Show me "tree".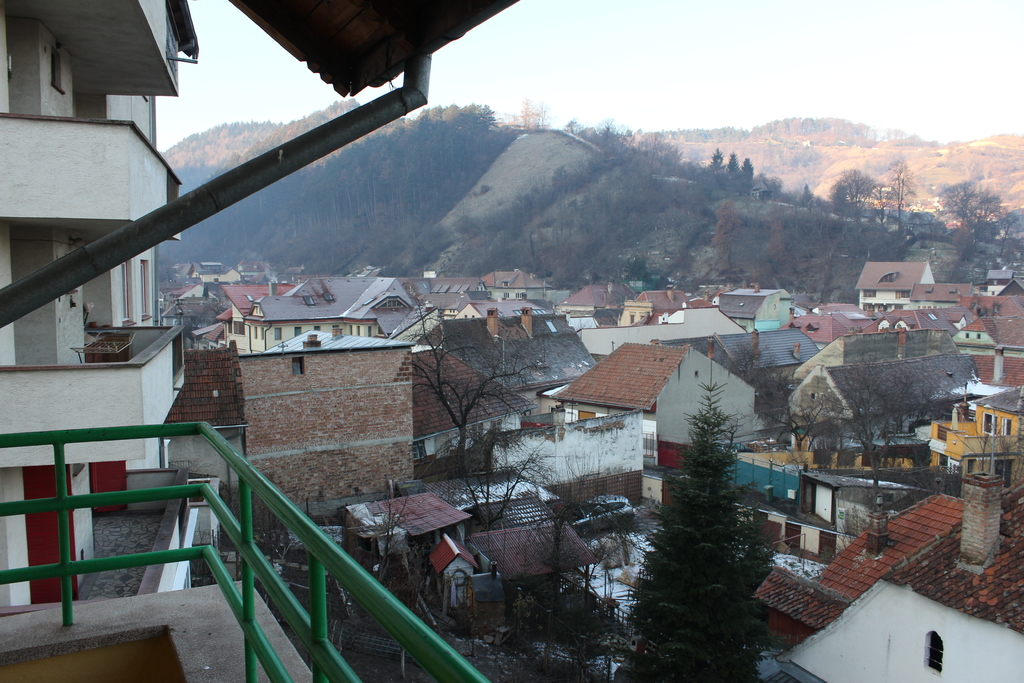
"tree" is here: pyautogui.locateOnScreen(702, 134, 763, 188).
